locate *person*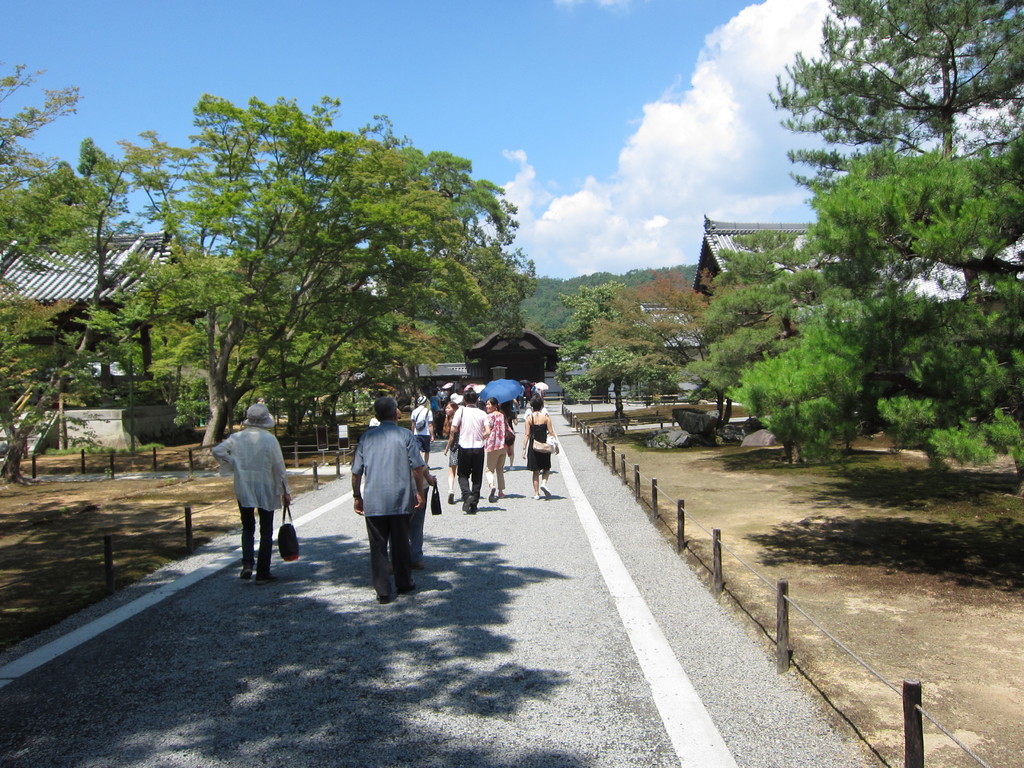
217, 401, 290, 602
